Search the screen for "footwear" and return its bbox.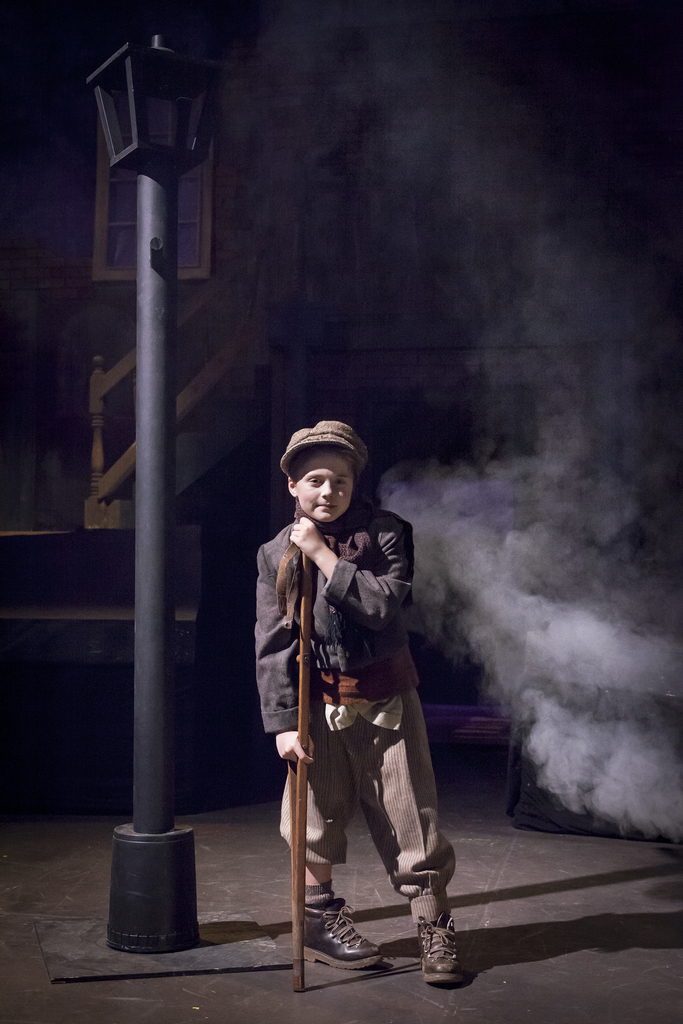
Found: {"x1": 288, "y1": 886, "x2": 397, "y2": 972}.
